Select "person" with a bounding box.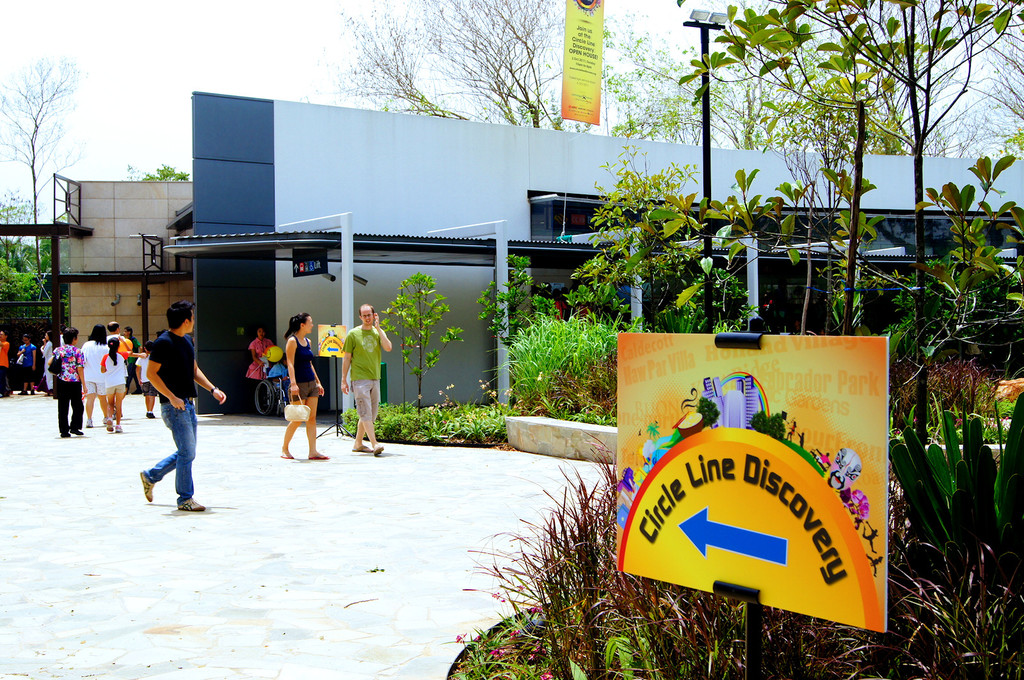
(278,310,326,459).
